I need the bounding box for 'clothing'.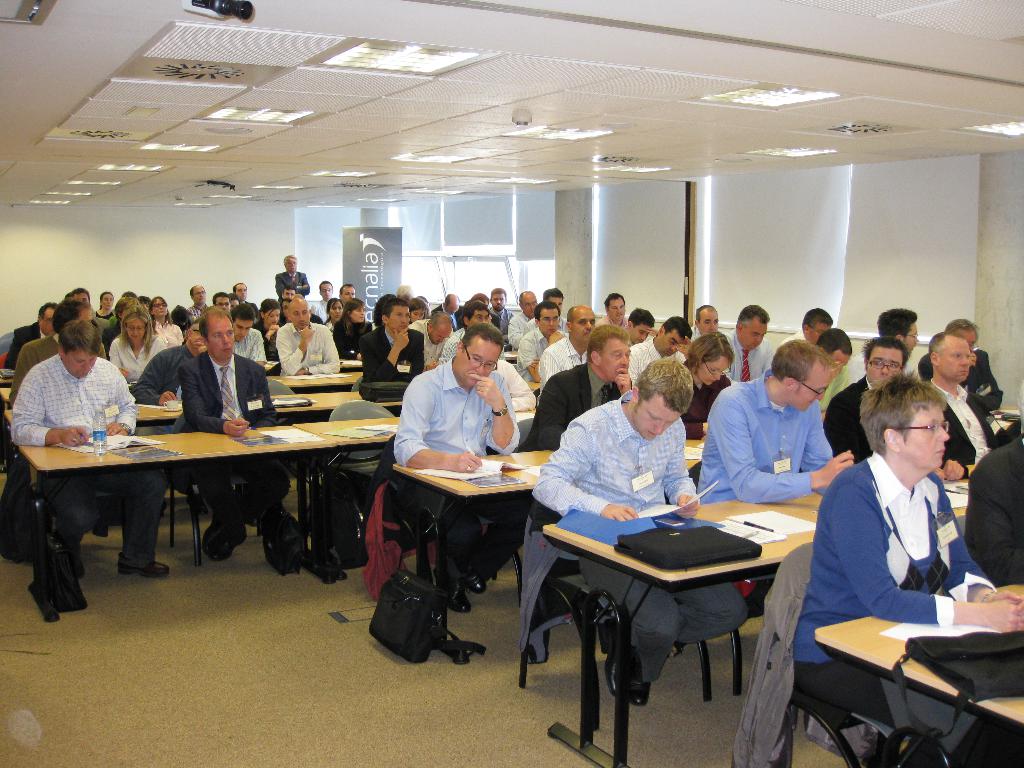
Here it is: x1=93 y1=313 x2=109 y2=340.
